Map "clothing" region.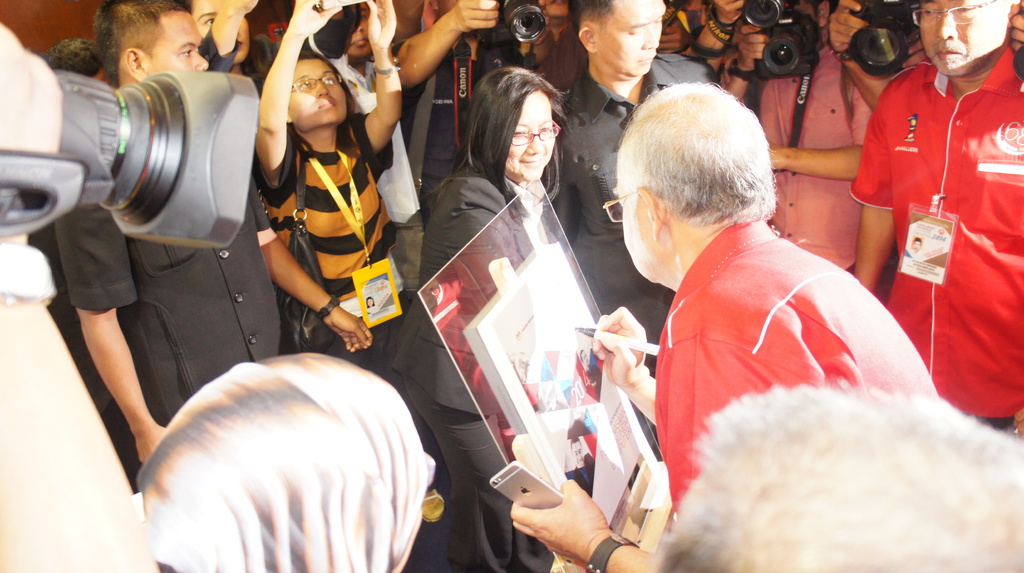
Mapped to bbox=[520, 51, 722, 355].
